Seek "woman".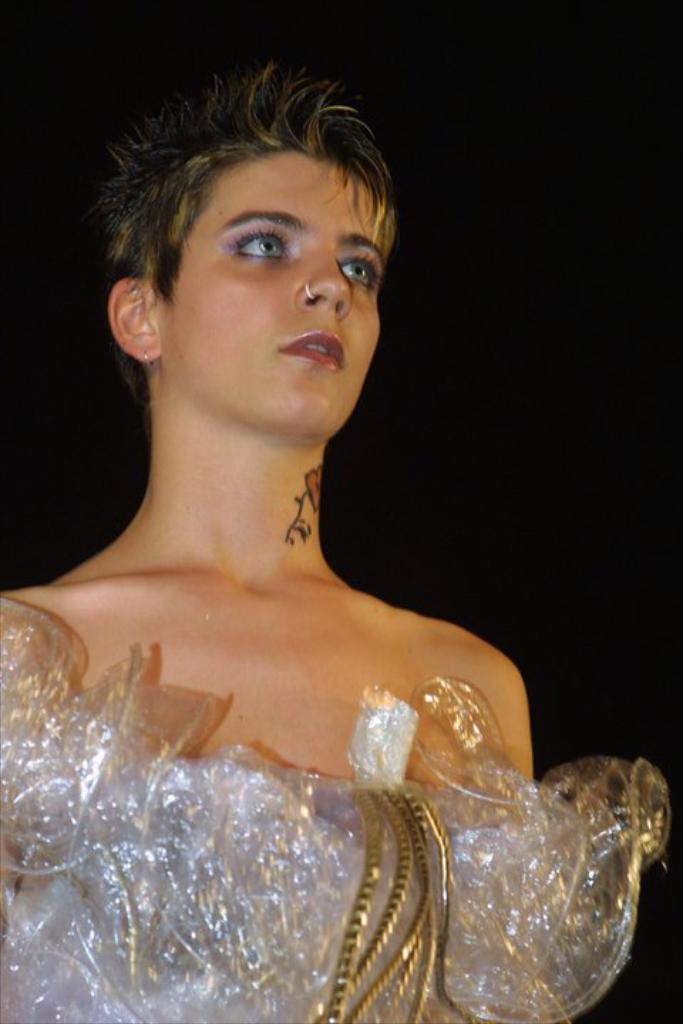
17,58,608,997.
